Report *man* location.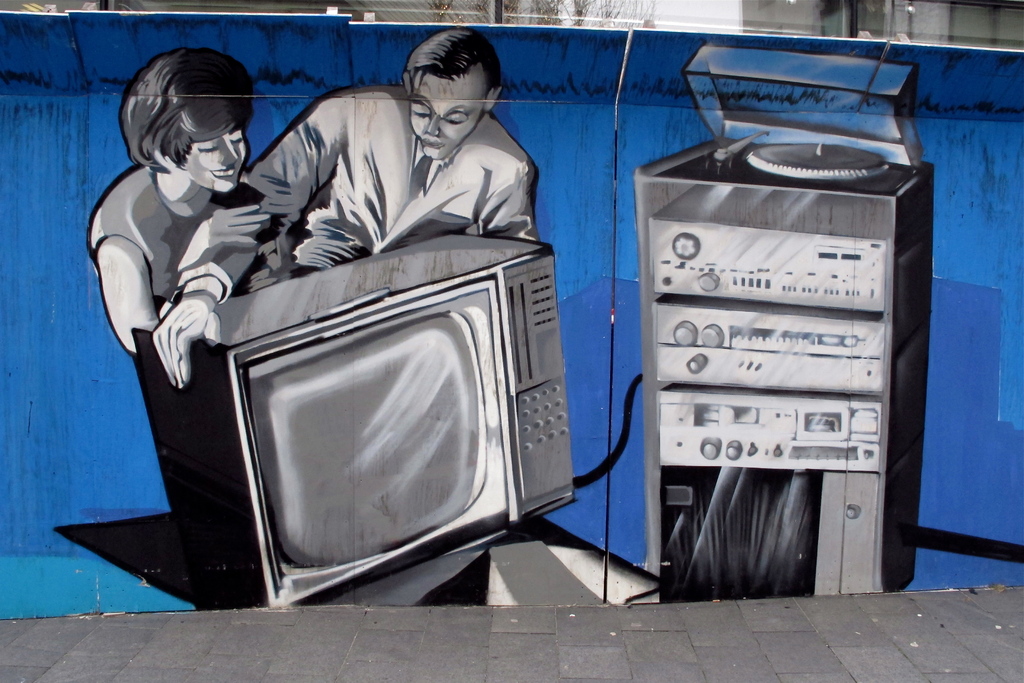
Report: x1=90, y1=43, x2=269, y2=348.
